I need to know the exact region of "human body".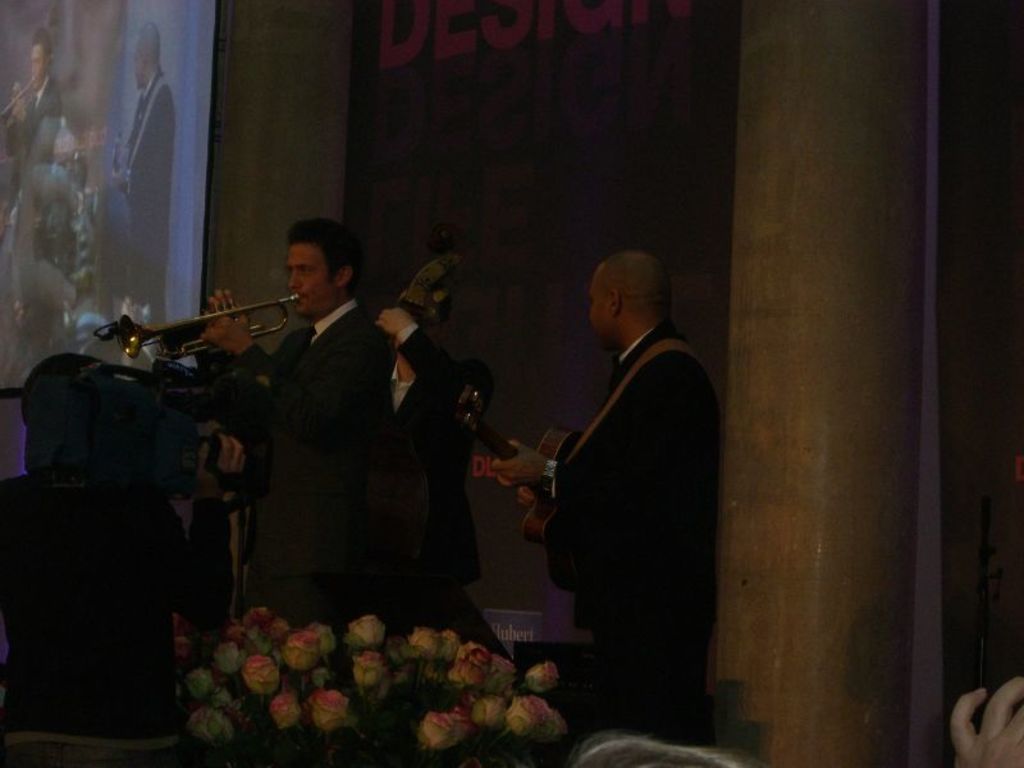
Region: (1,72,67,260).
